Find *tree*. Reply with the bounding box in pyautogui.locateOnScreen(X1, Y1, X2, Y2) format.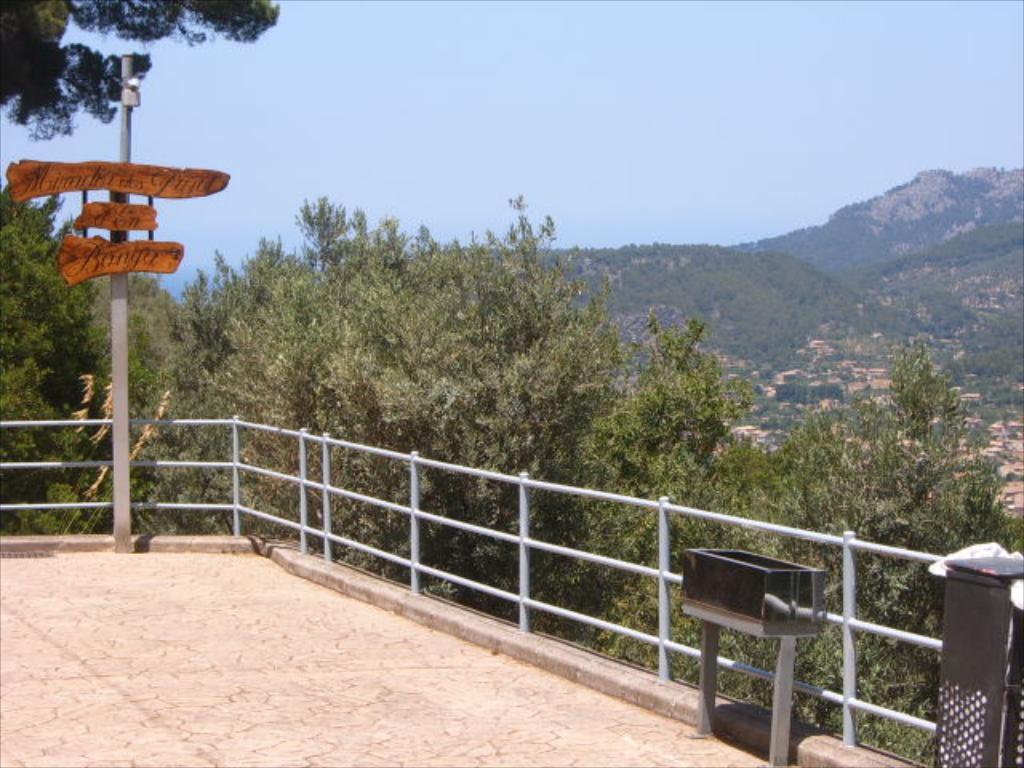
pyautogui.locateOnScreen(0, 189, 77, 525).
